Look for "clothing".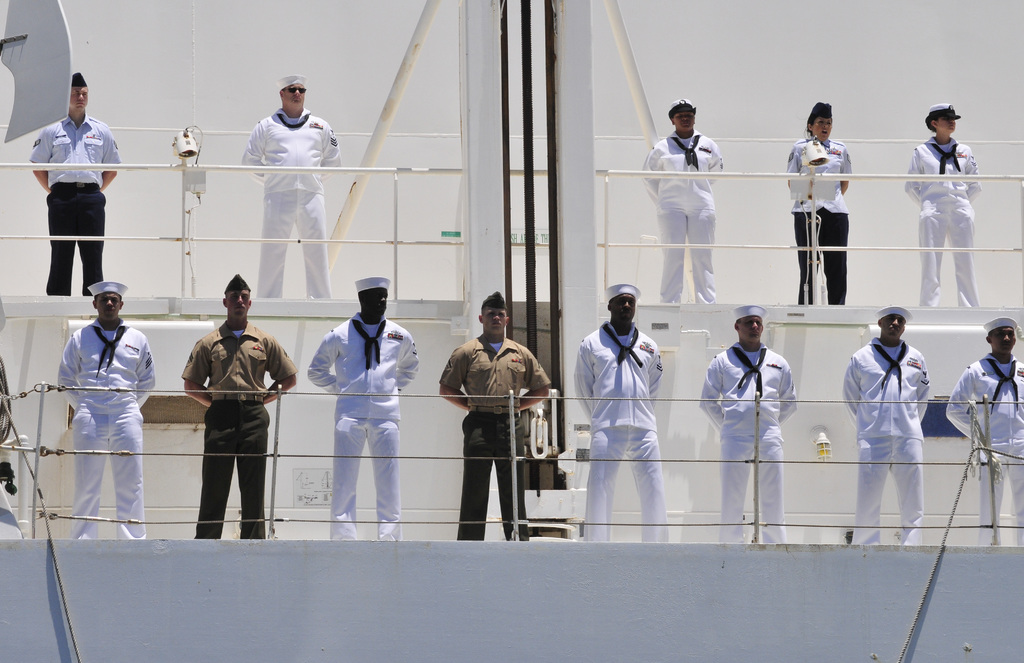
Found: rect(235, 111, 344, 302).
